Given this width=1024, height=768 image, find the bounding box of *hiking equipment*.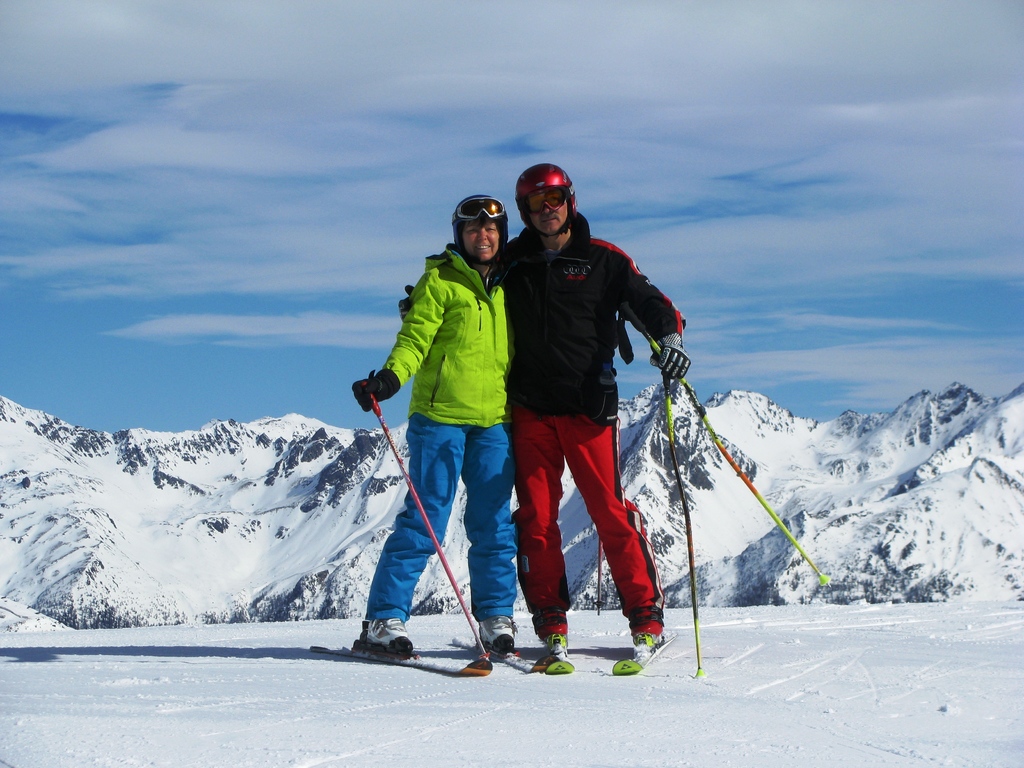
<region>621, 299, 833, 587</region>.
